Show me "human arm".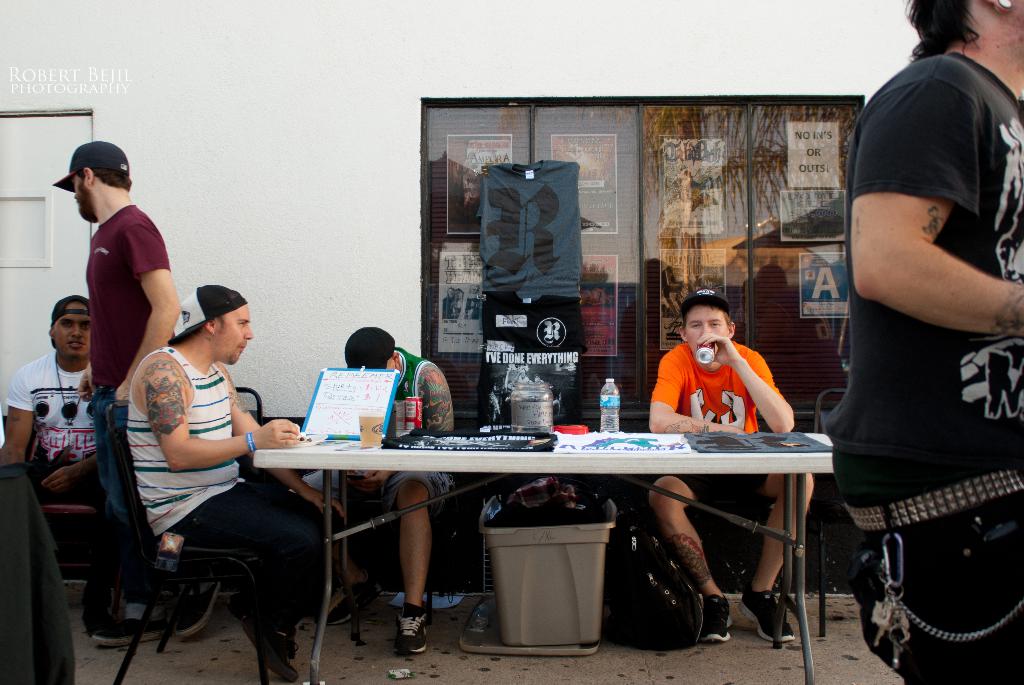
"human arm" is here: 142 362 300 475.
